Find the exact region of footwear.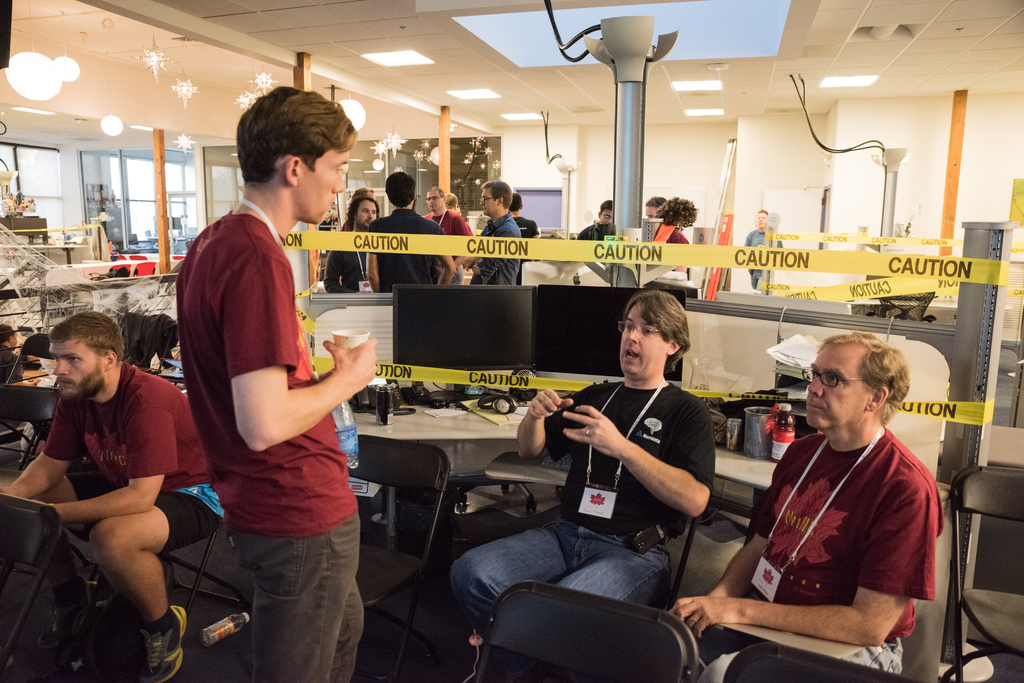
Exact region: (left=143, top=604, right=185, bottom=681).
